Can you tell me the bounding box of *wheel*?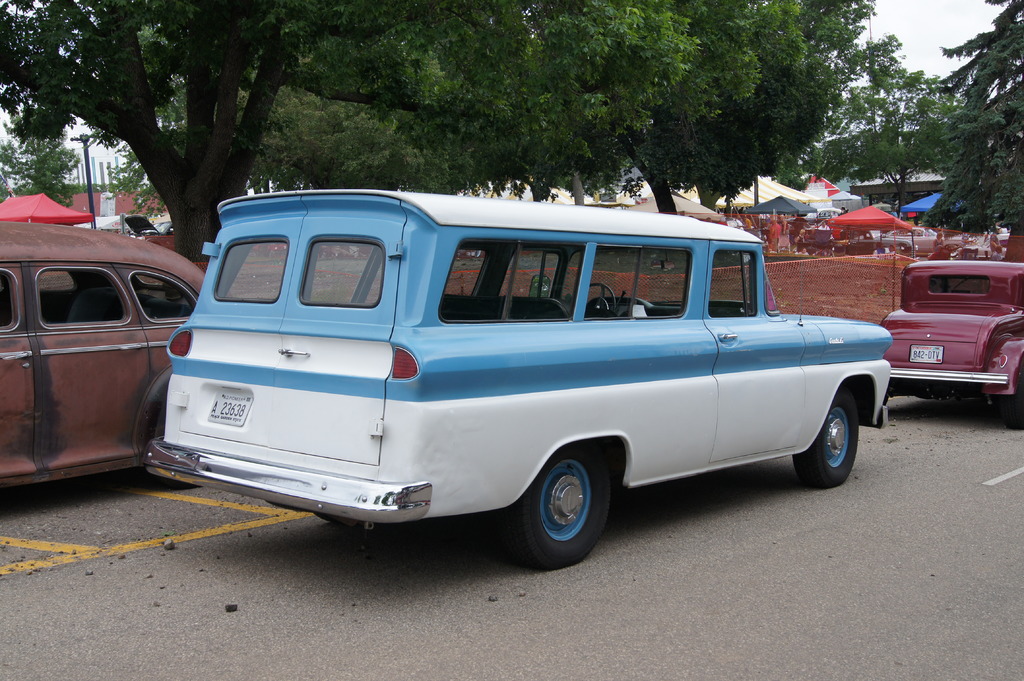
586, 282, 614, 319.
